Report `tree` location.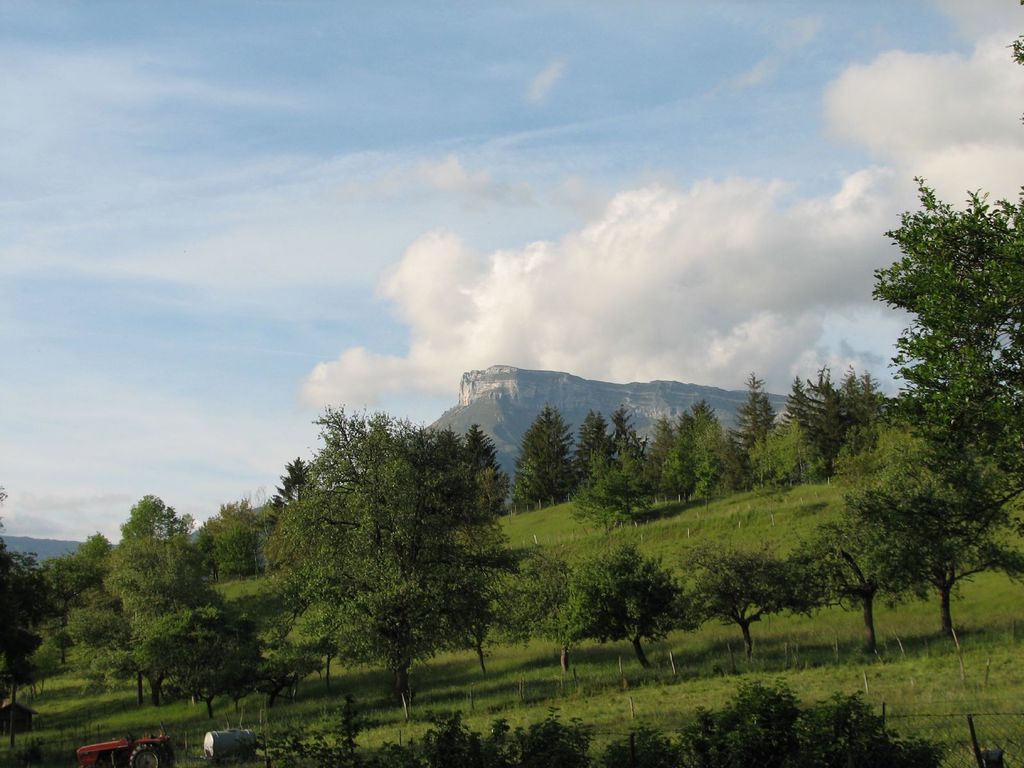
Report: bbox=(847, 450, 1022, 645).
